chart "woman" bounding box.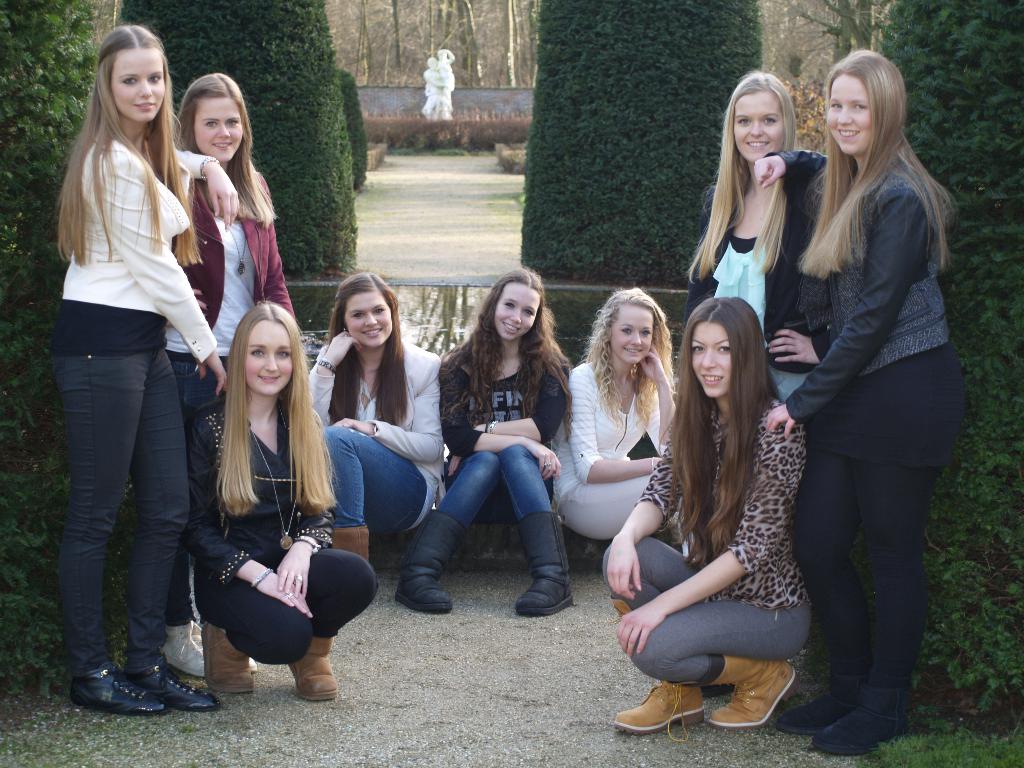
Charted: <bbox>744, 40, 968, 755</bbox>.
